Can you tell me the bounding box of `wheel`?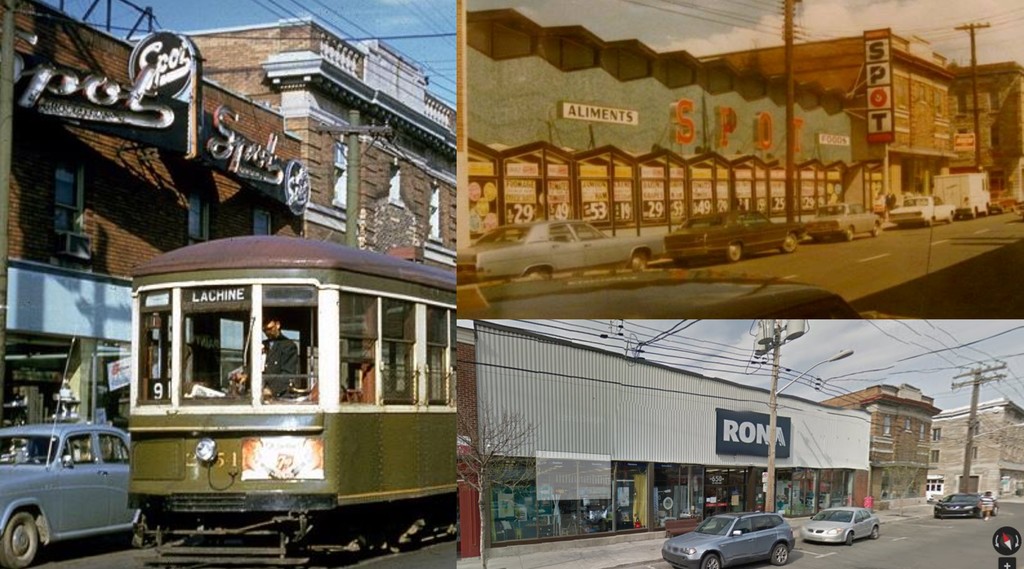
<box>950,213,955,222</box>.
